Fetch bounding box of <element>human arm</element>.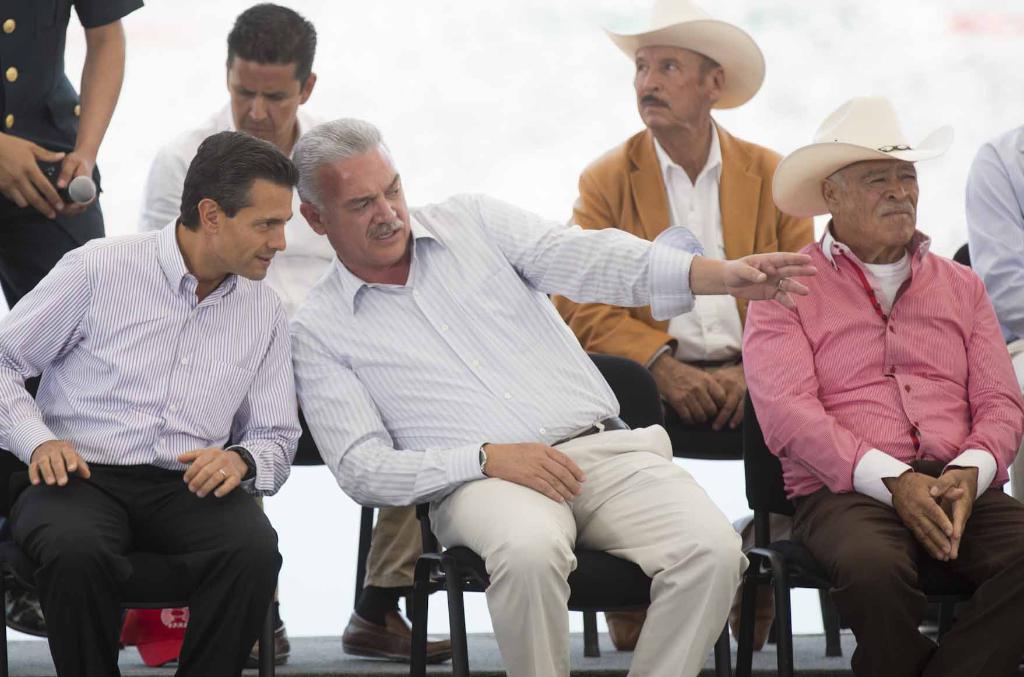
Bbox: 931/273/1023/565.
